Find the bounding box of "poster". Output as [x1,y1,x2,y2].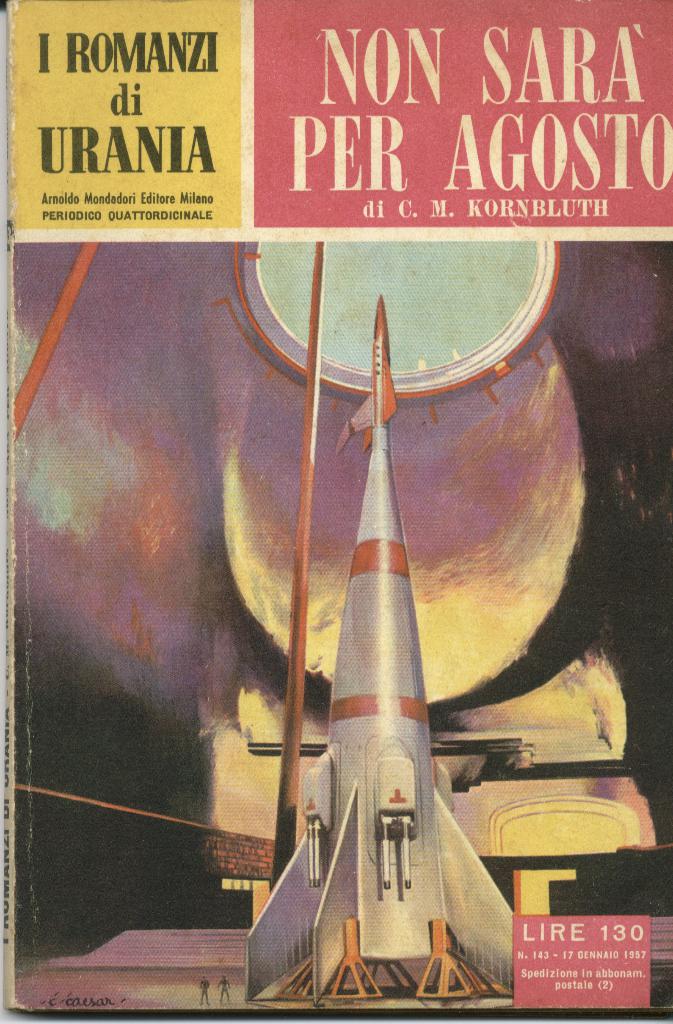
[0,1,672,1023].
